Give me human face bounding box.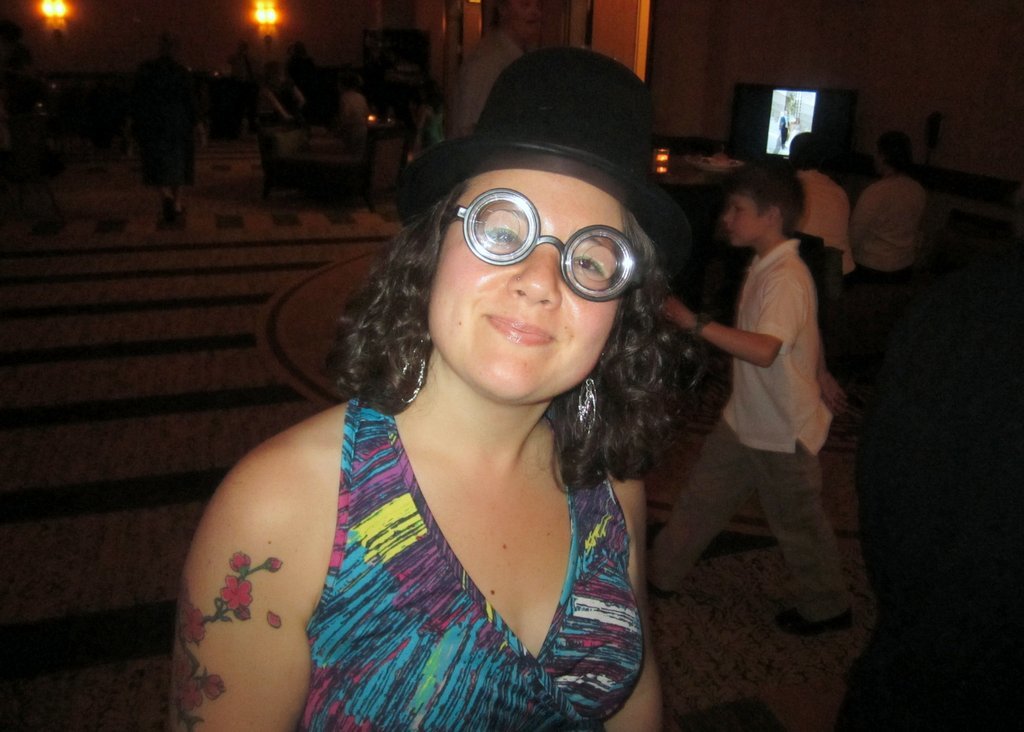
724/189/765/246.
